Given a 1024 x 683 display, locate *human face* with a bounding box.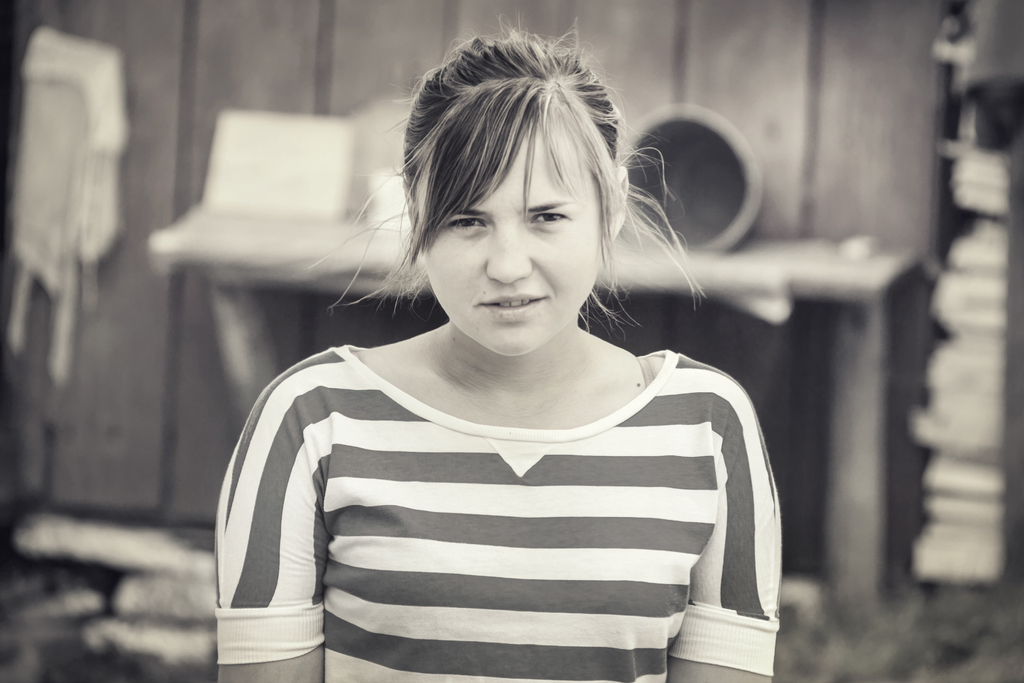
Located: crop(419, 94, 604, 357).
